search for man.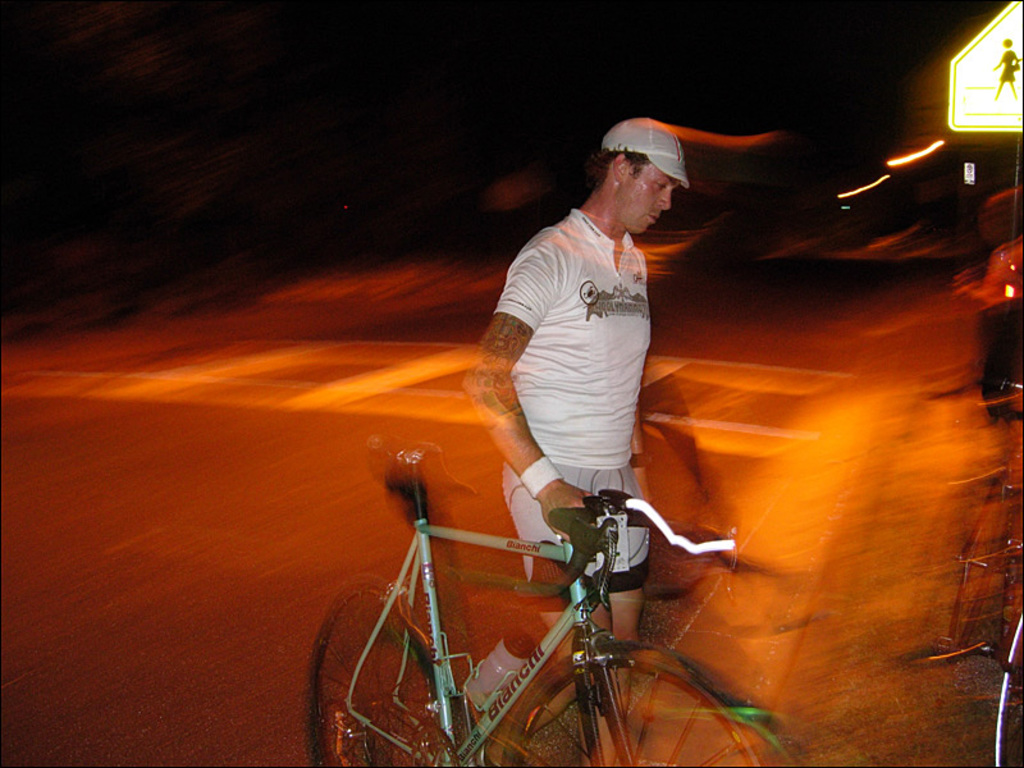
Found at <bbox>458, 113, 694, 767</bbox>.
